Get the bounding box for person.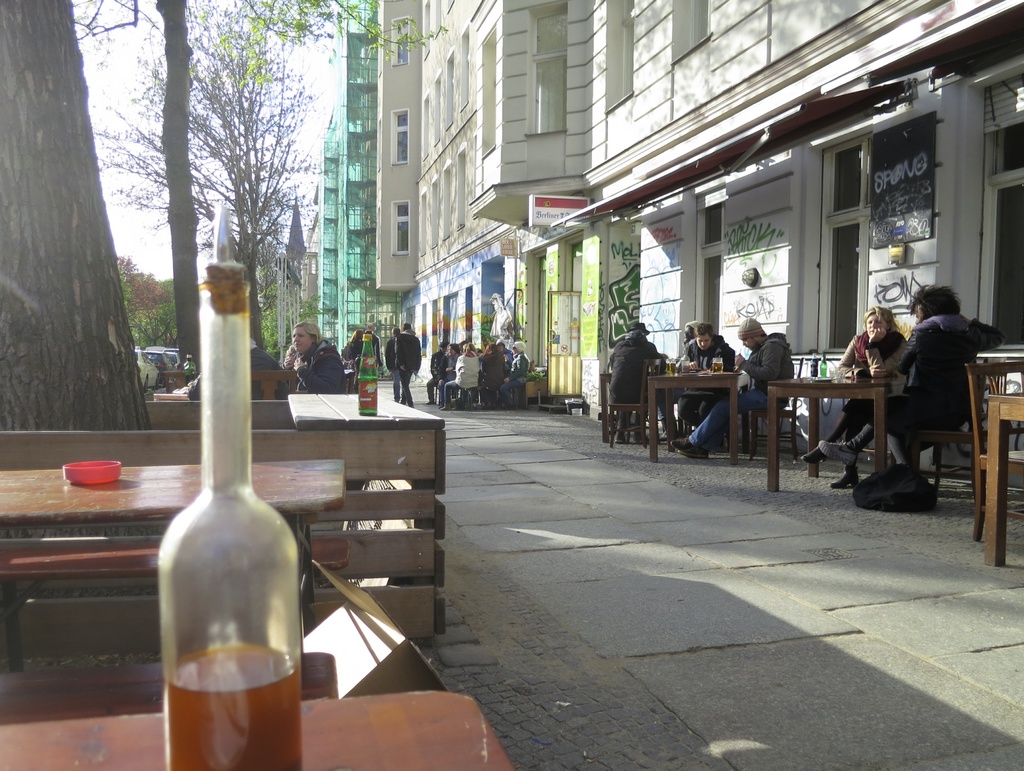
BBox(797, 304, 909, 481).
